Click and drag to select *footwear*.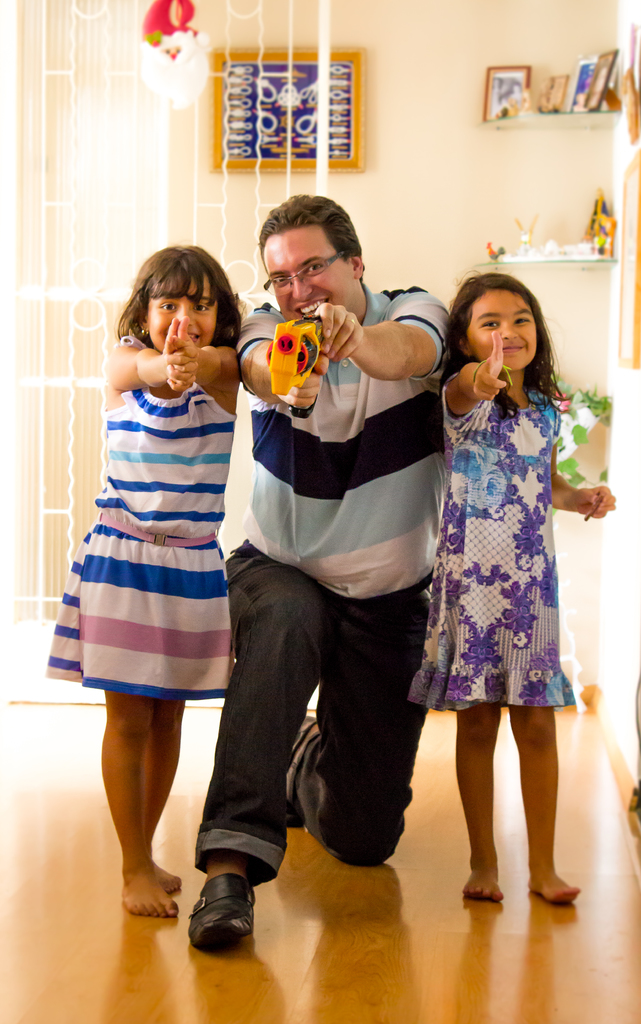
Selection: crop(278, 715, 316, 832).
